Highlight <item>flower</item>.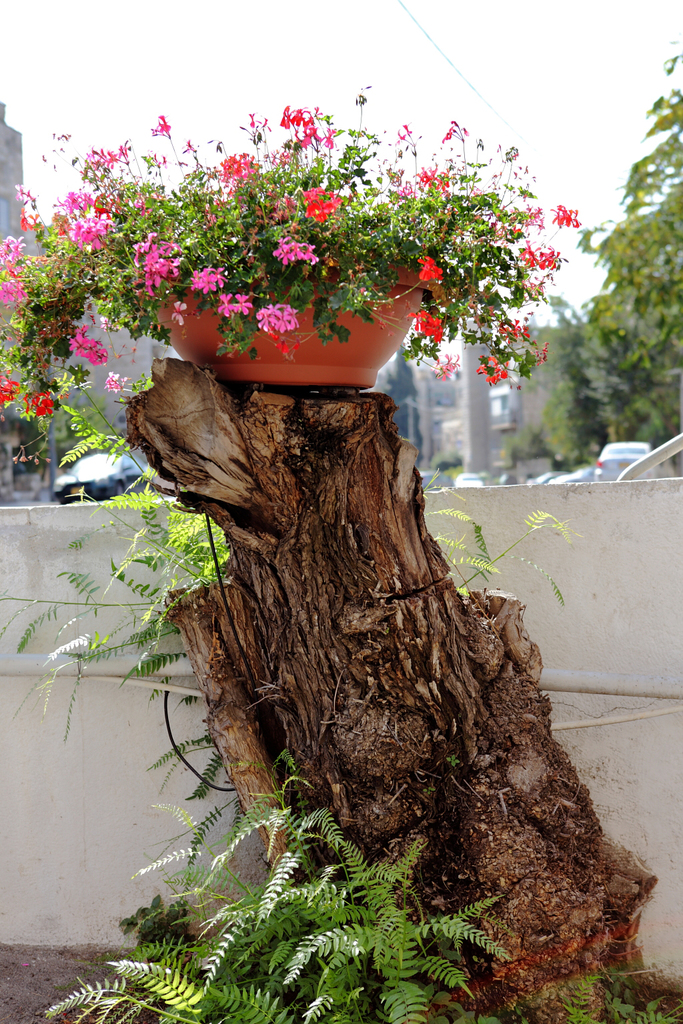
Highlighted region: bbox=[303, 186, 345, 221].
